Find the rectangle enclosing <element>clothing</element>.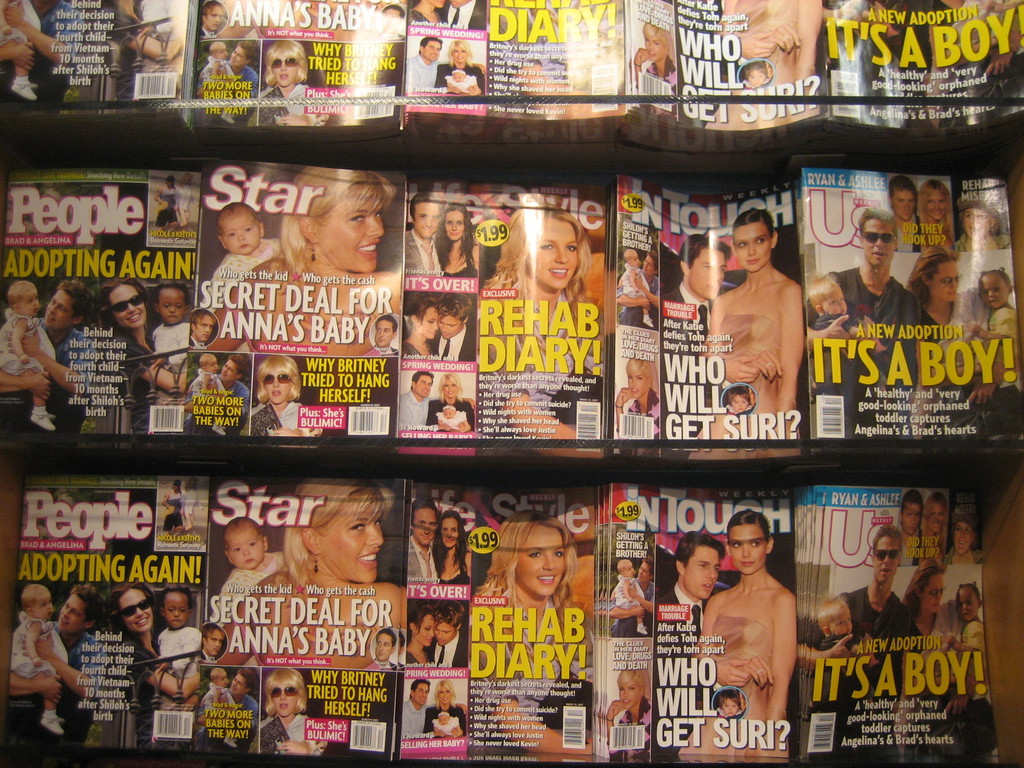
{"x1": 440, "y1": 244, "x2": 477, "y2": 278}.
